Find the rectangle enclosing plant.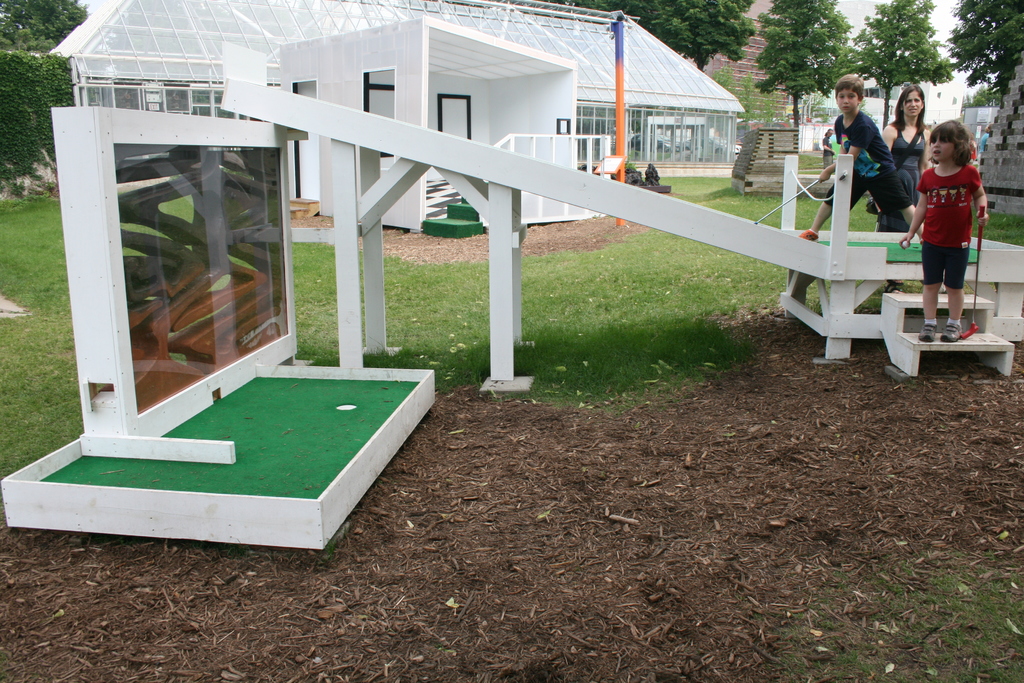
792,183,831,227.
